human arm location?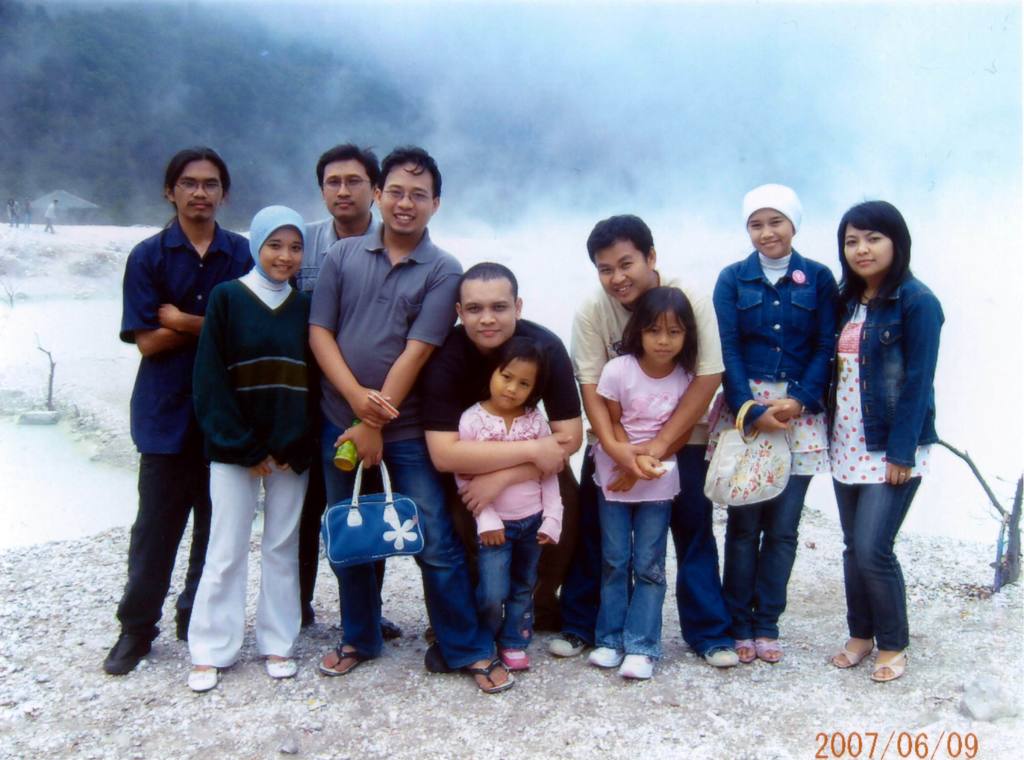
601, 367, 694, 502
